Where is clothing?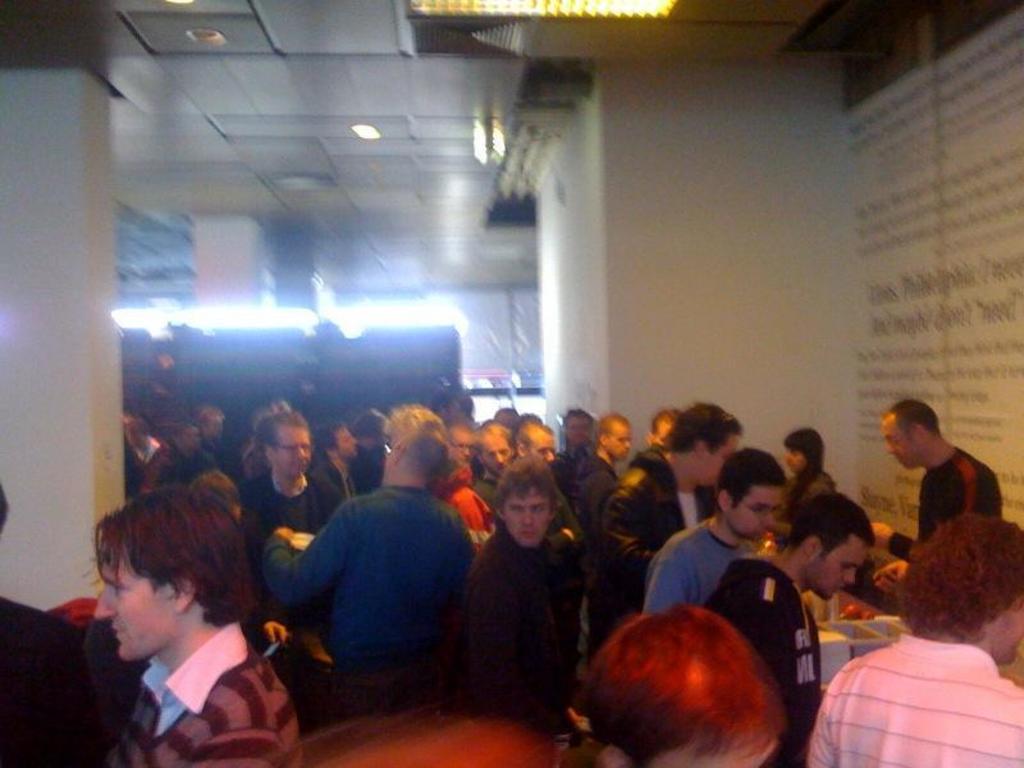
locate(0, 594, 108, 767).
